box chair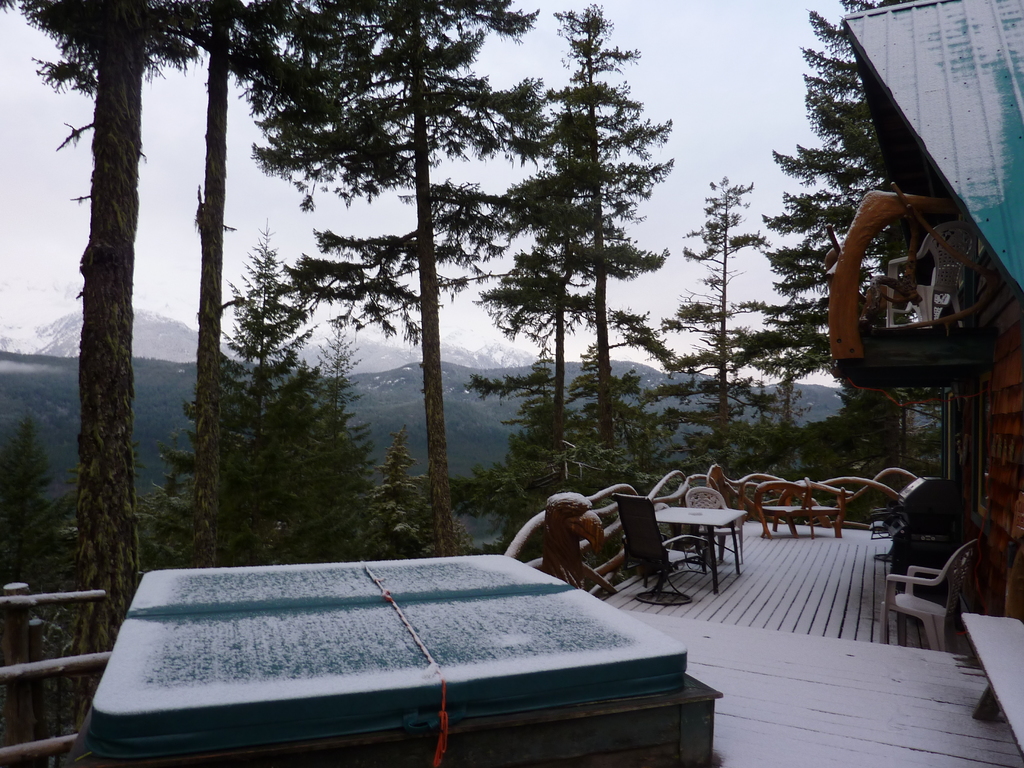
BBox(678, 492, 743, 573)
